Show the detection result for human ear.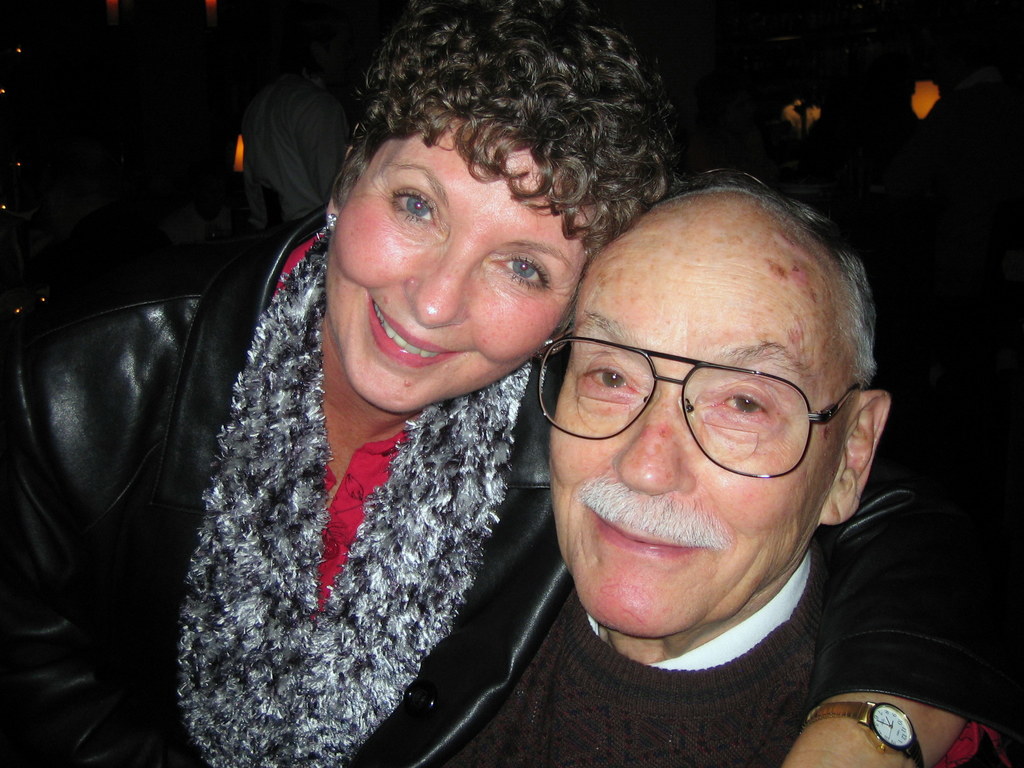
<region>324, 146, 367, 234</region>.
